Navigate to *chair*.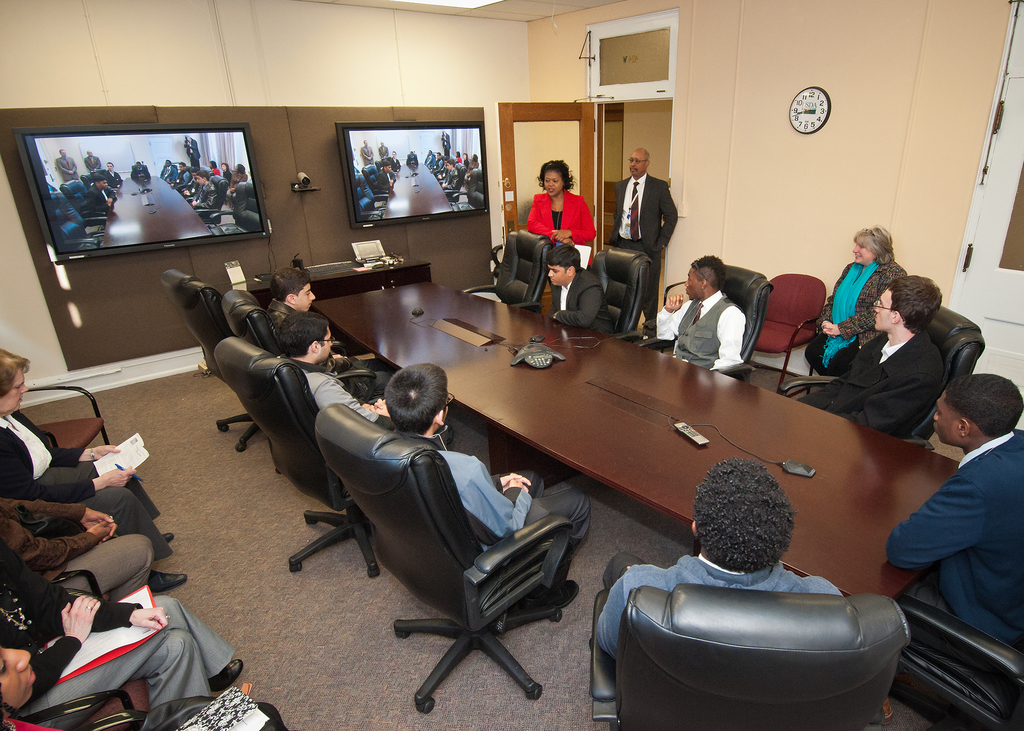
Navigation target: bbox=(776, 300, 988, 449).
